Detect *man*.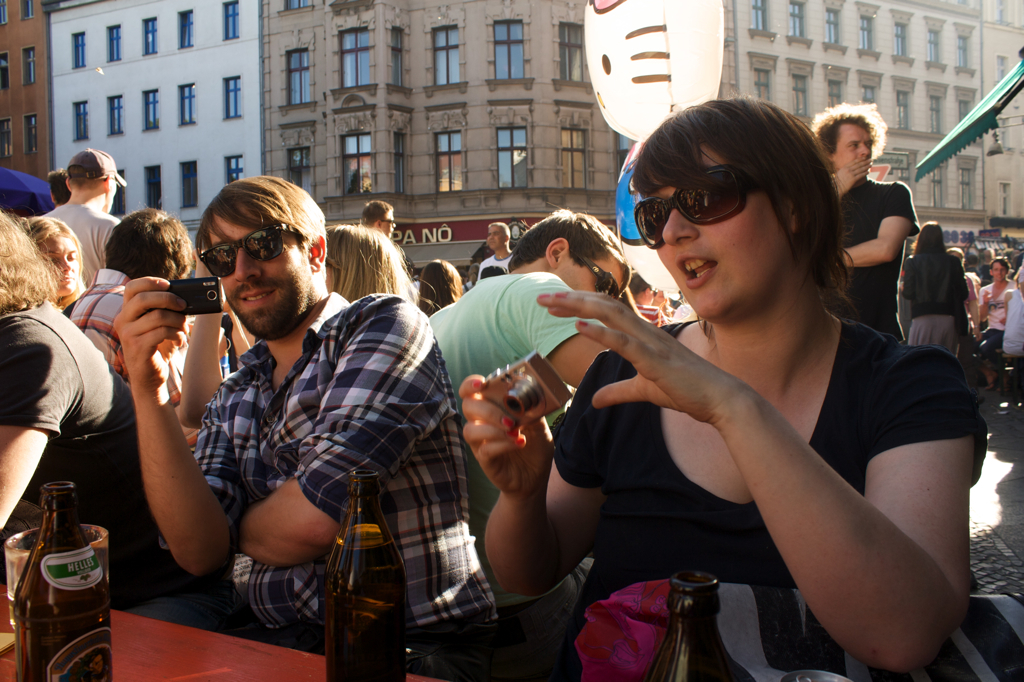
Detected at x1=58, y1=207, x2=200, y2=451.
